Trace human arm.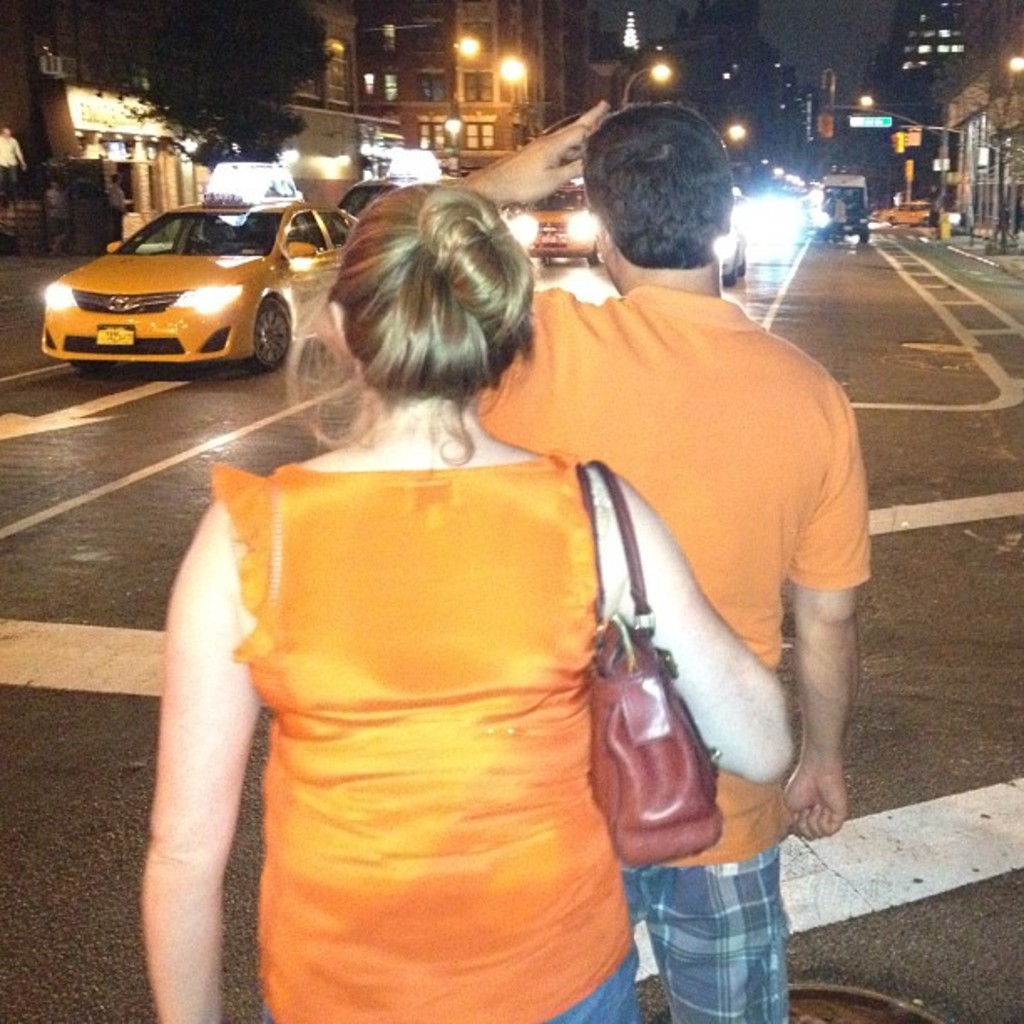
Traced to l=591, t=448, r=800, b=788.
